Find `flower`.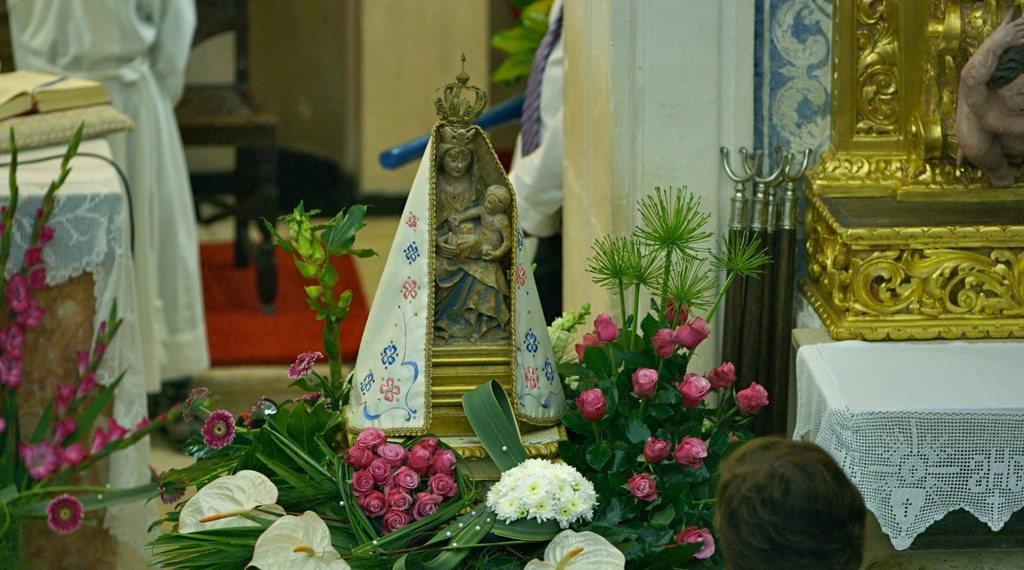
288:348:321:382.
